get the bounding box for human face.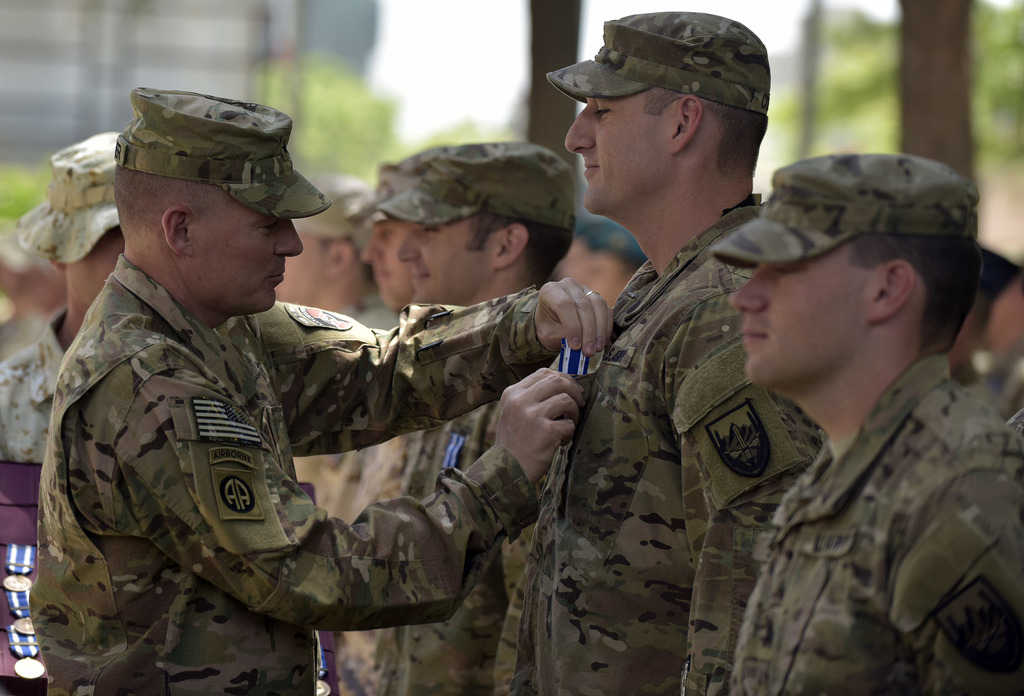
[44, 271, 70, 307].
